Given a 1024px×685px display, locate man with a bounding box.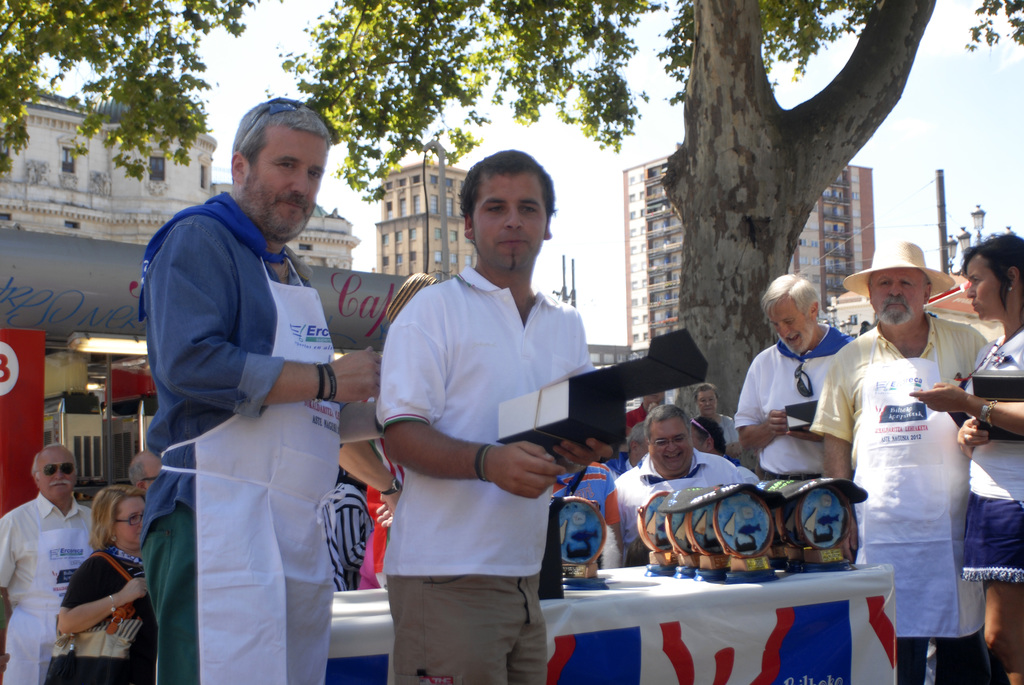
Located: (x1=376, y1=151, x2=618, y2=684).
